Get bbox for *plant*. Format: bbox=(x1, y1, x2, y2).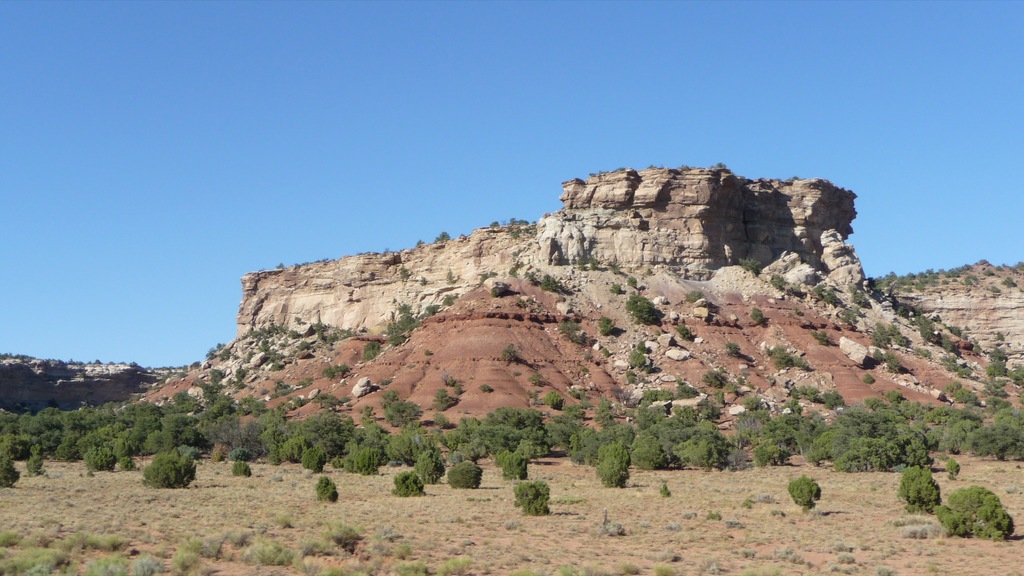
bbox=(573, 384, 580, 397).
